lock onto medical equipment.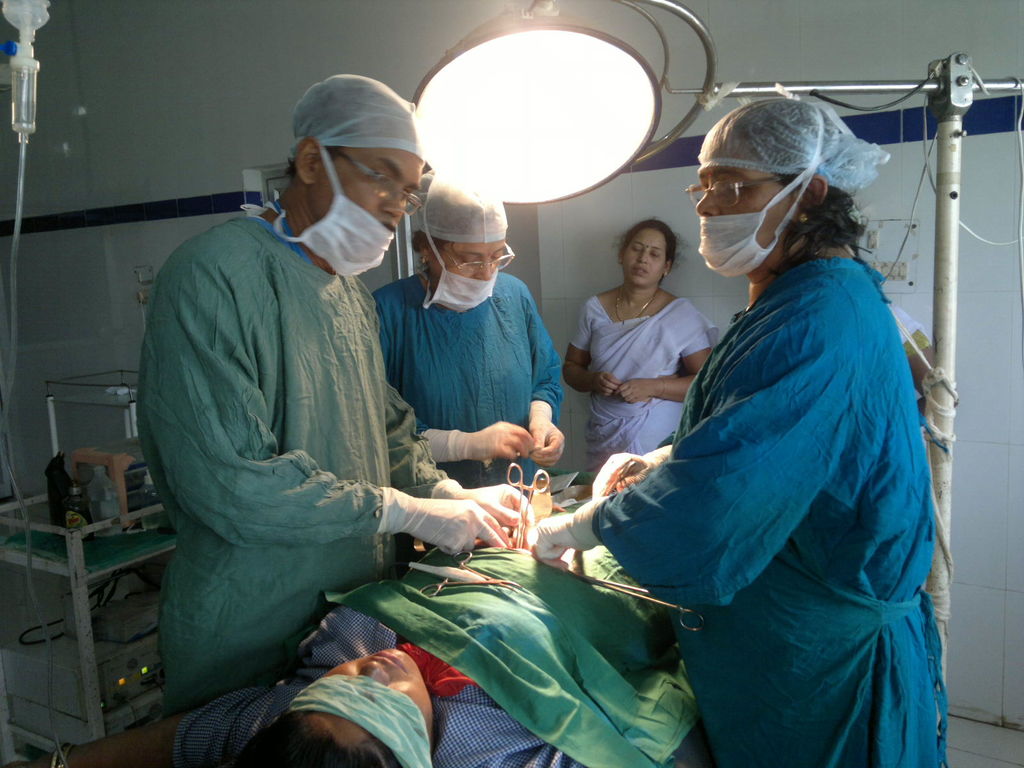
Locked: Rect(595, 459, 639, 496).
